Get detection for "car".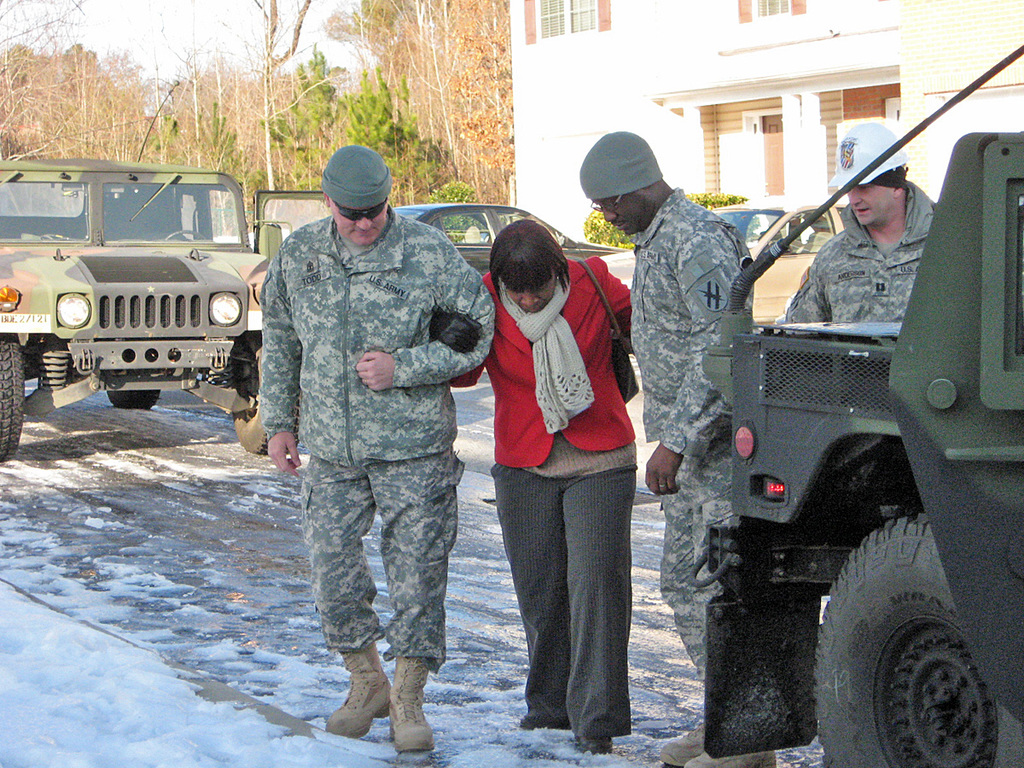
Detection: x1=392 y1=201 x2=631 y2=276.
